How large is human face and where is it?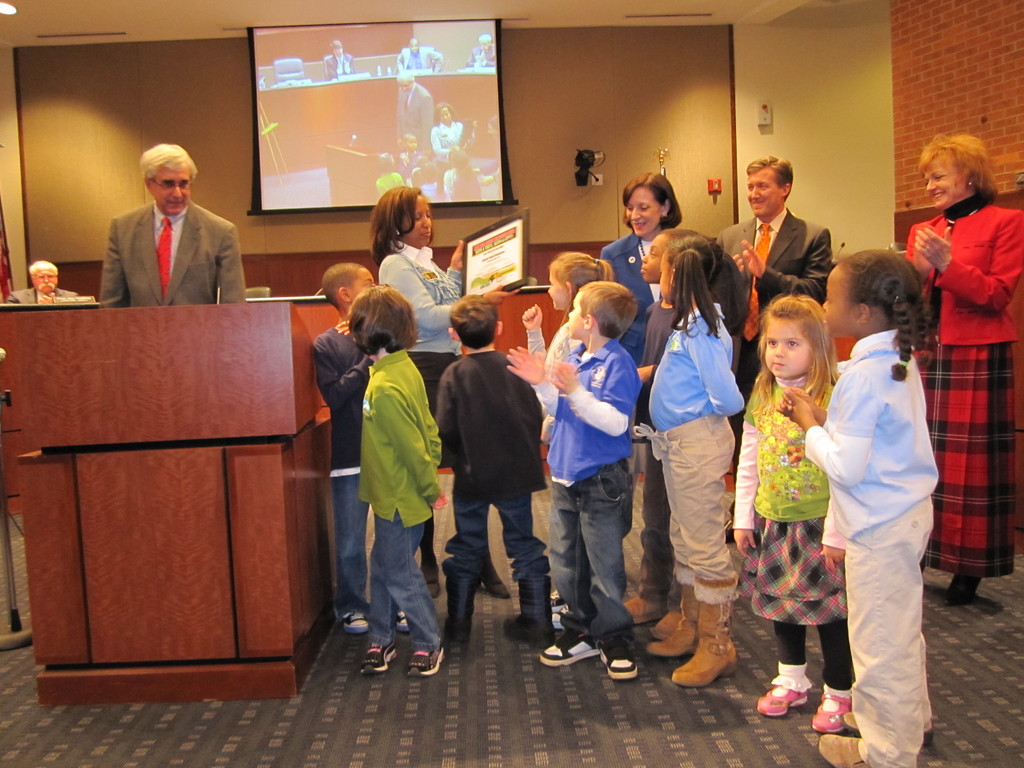
Bounding box: x1=748, y1=169, x2=778, y2=218.
